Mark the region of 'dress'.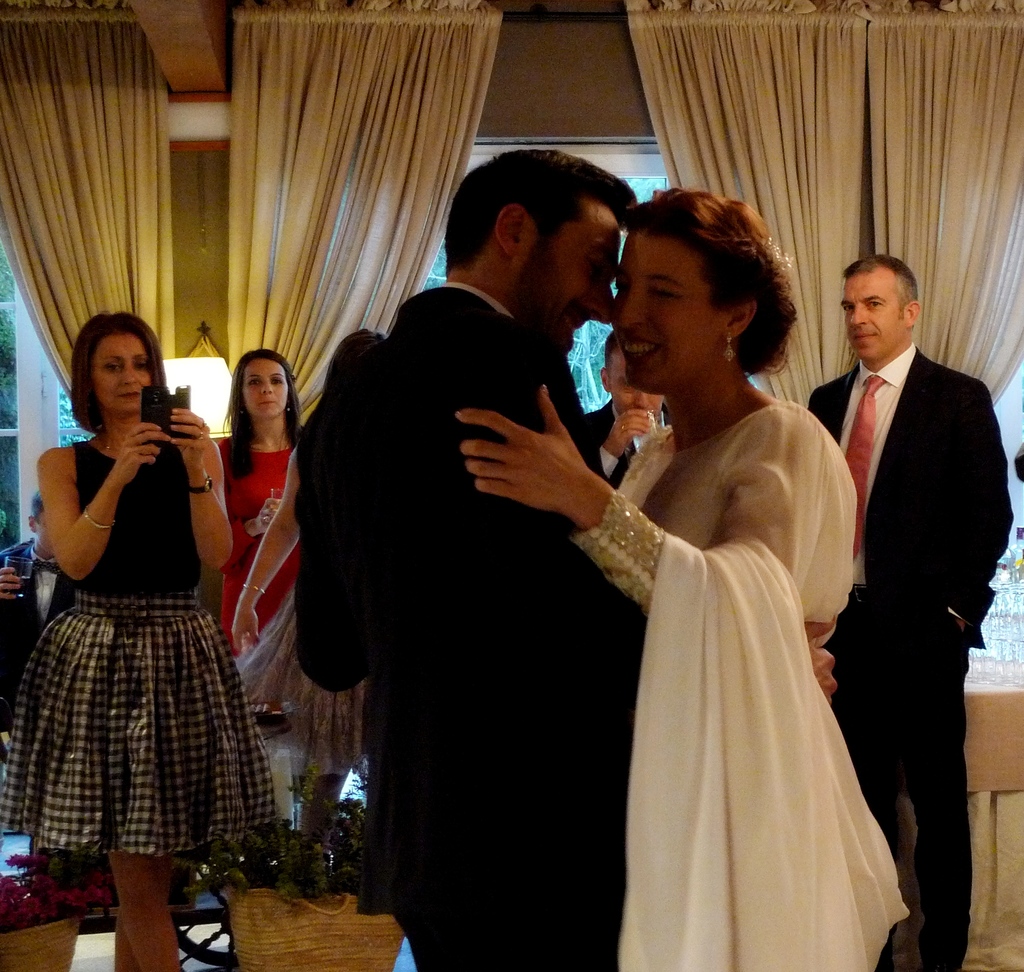
Region: 537, 351, 909, 953.
